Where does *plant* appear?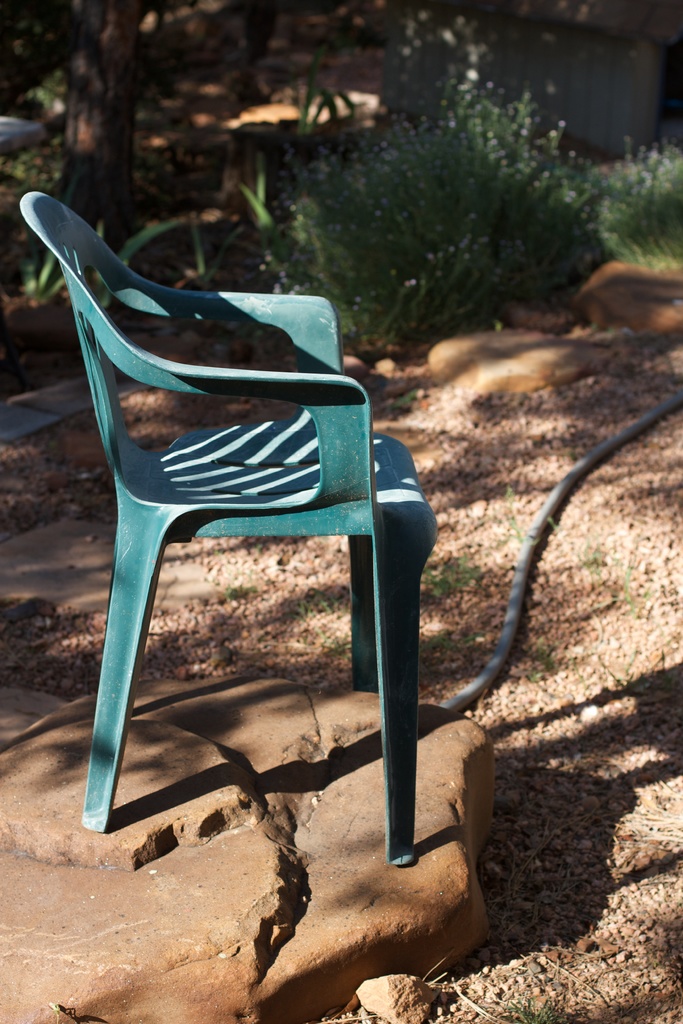
Appears at [189, 217, 242, 282].
